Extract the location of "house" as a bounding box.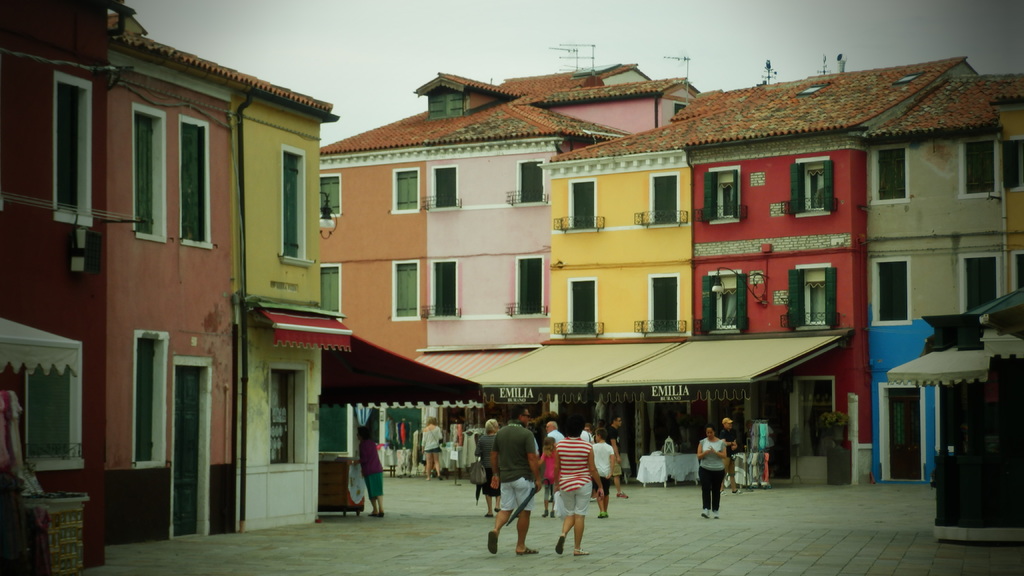
<bbox>677, 58, 947, 486</bbox>.
